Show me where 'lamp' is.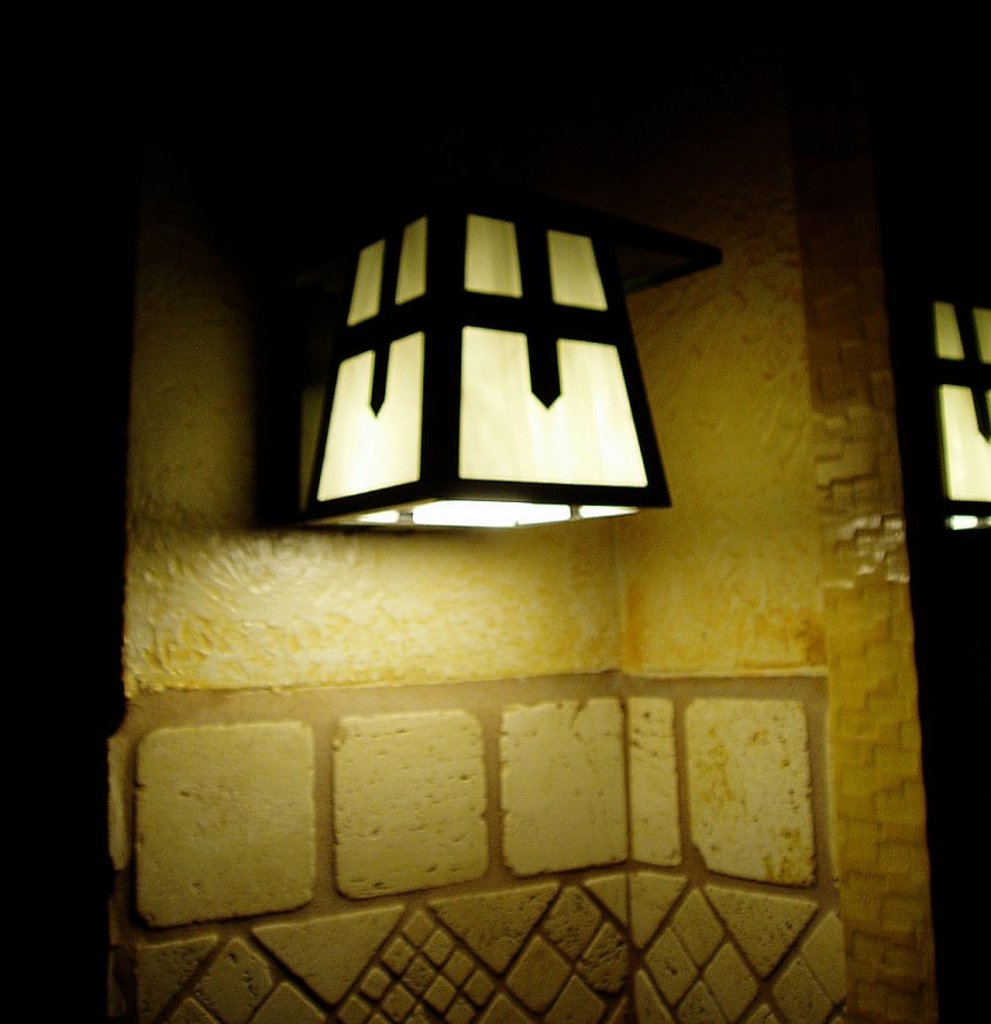
'lamp' is at (x1=302, y1=179, x2=677, y2=540).
